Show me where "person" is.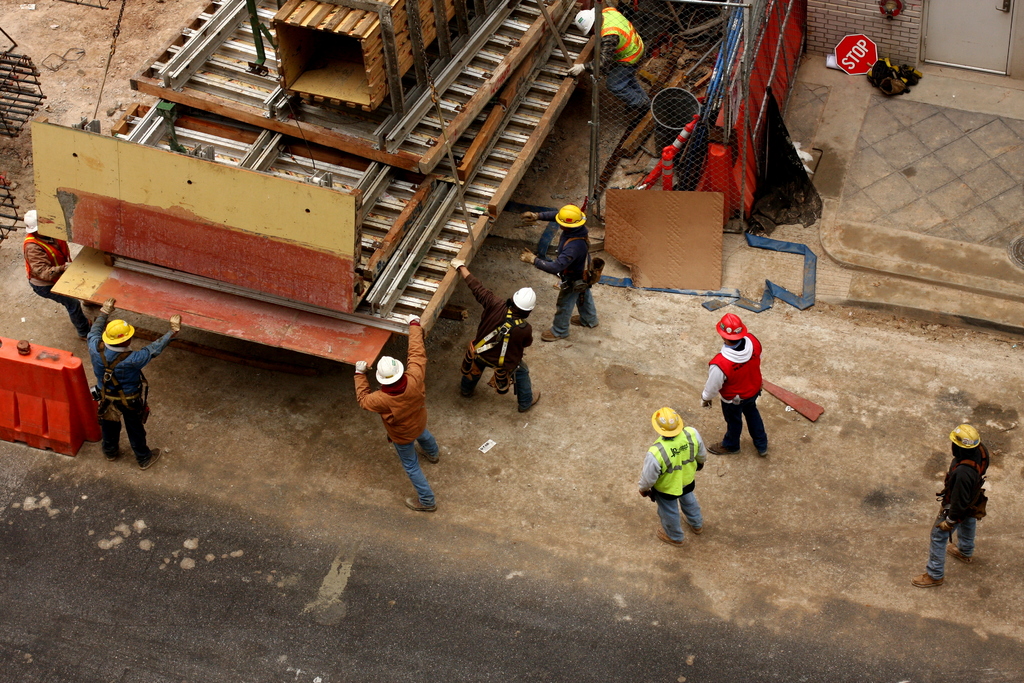
"person" is at 356/311/442/512.
